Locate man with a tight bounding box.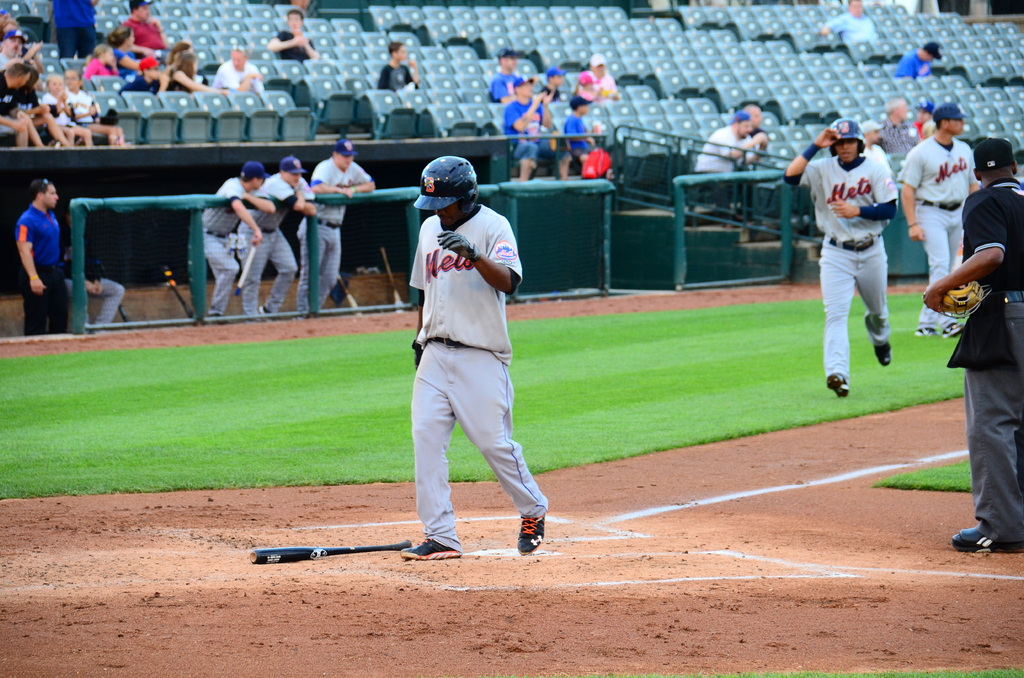
190 162 280 325.
